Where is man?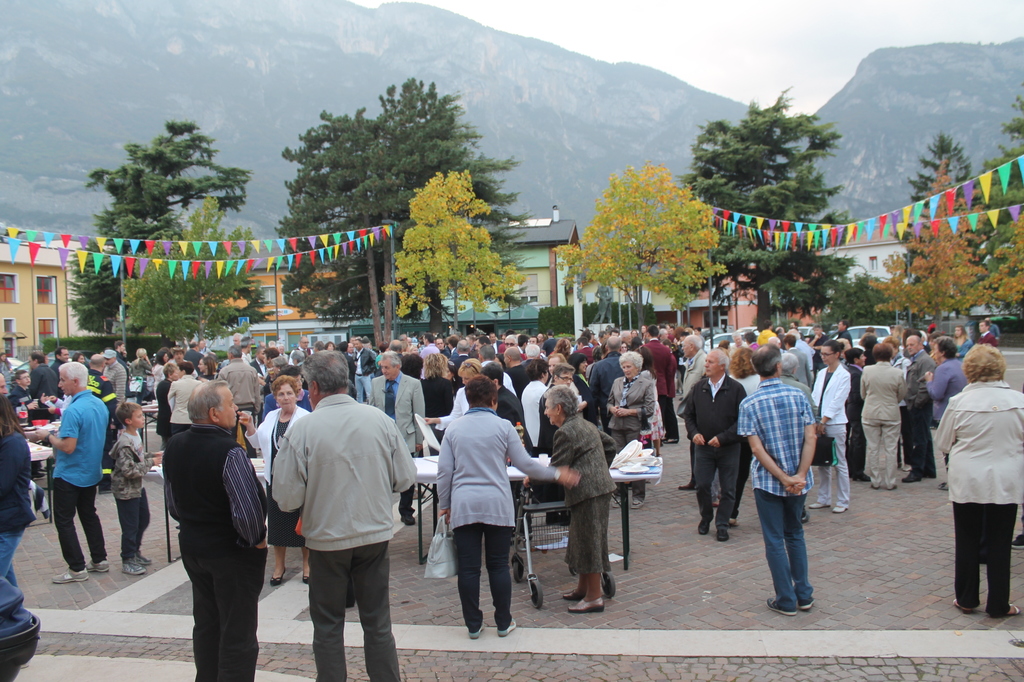
pyautogui.locateOnScreen(734, 341, 819, 613).
